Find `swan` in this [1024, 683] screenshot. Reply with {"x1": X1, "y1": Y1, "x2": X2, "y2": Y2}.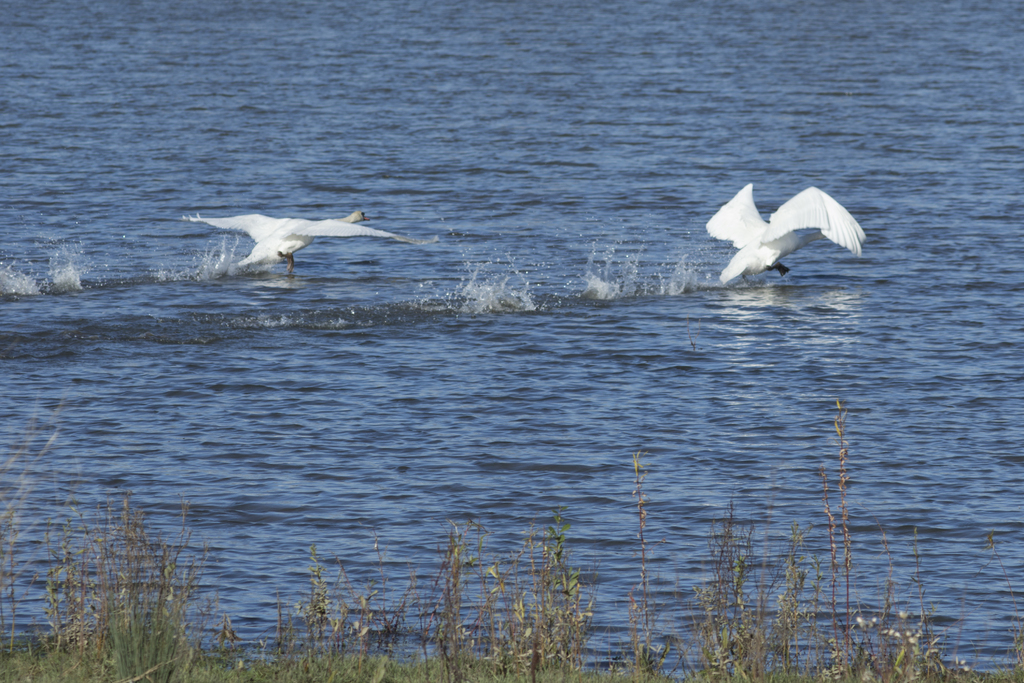
{"x1": 708, "y1": 175, "x2": 875, "y2": 289}.
